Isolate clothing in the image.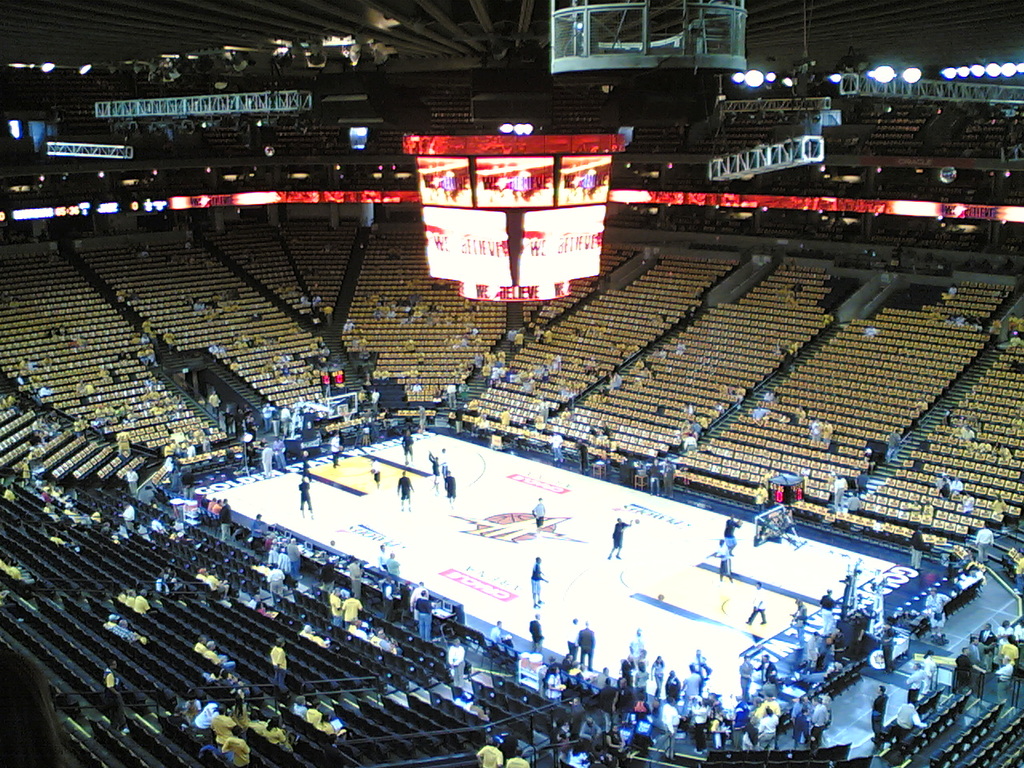
Isolated region: (x1=122, y1=595, x2=129, y2=609).
